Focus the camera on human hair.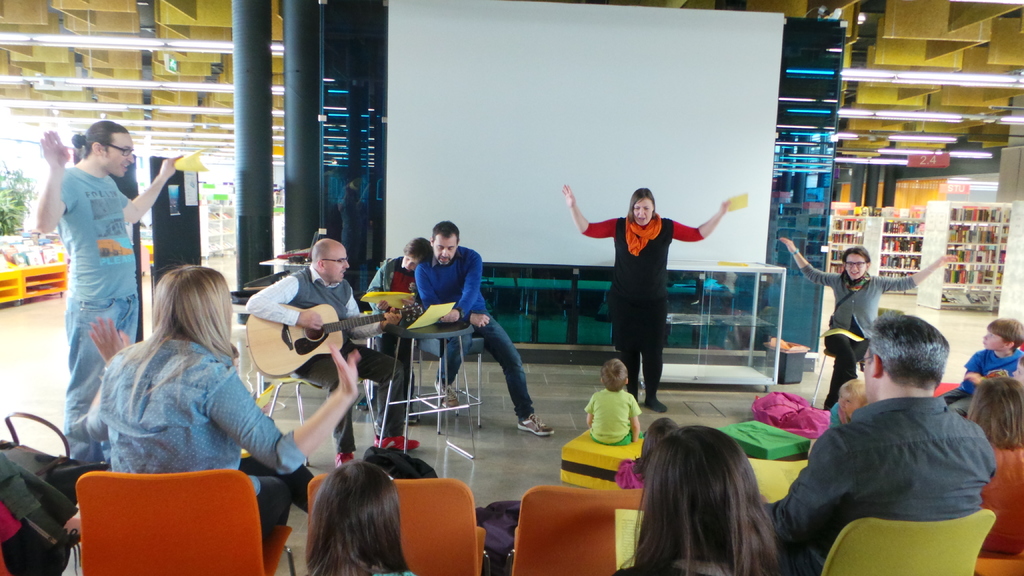
Focus region: region(298, 461, 408, 575).
